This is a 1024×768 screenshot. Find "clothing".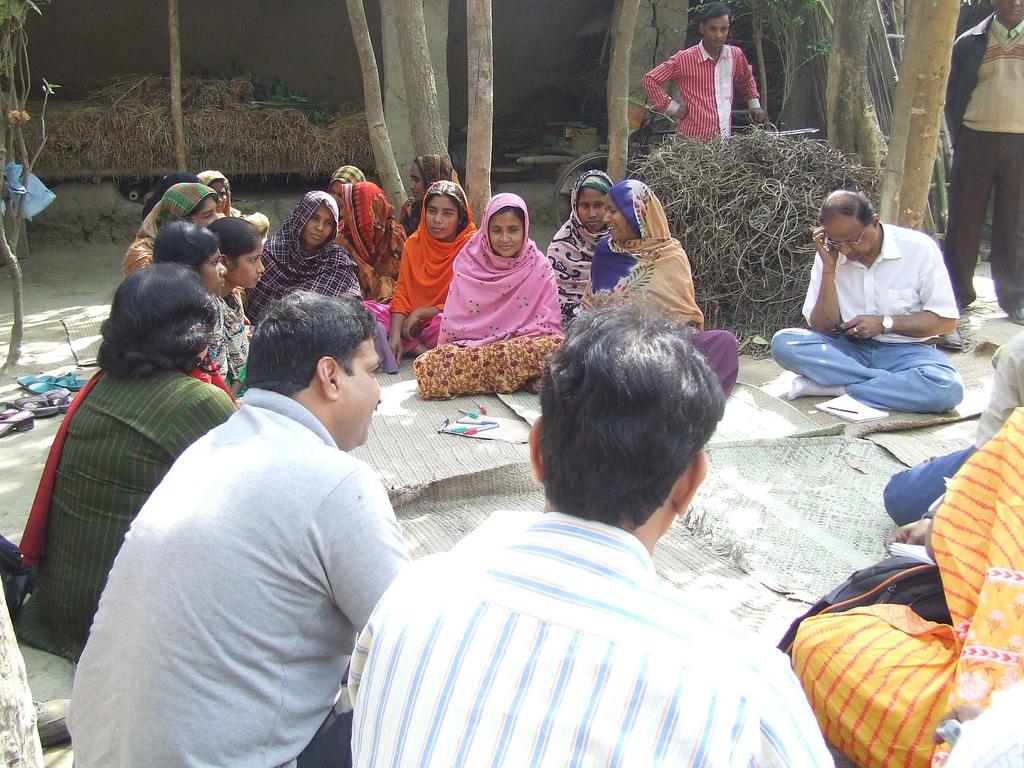
Bounding box: [x1=537, y1=167, x2=611, y2=314].
